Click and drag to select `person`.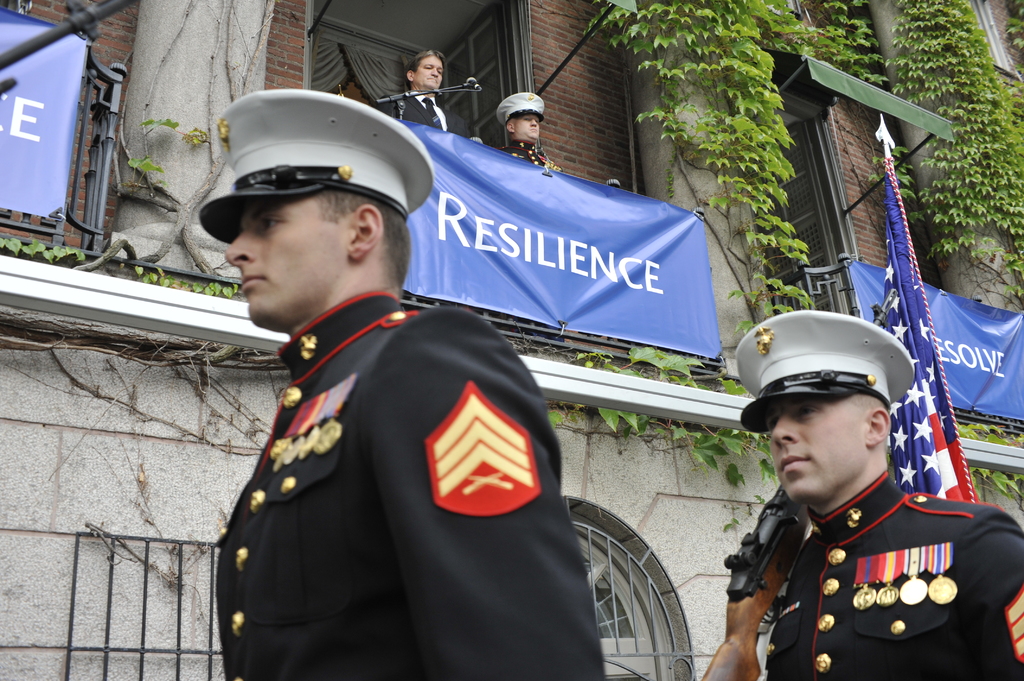
Selection: [x1=508, y1=95, x2=559, y2=168].
